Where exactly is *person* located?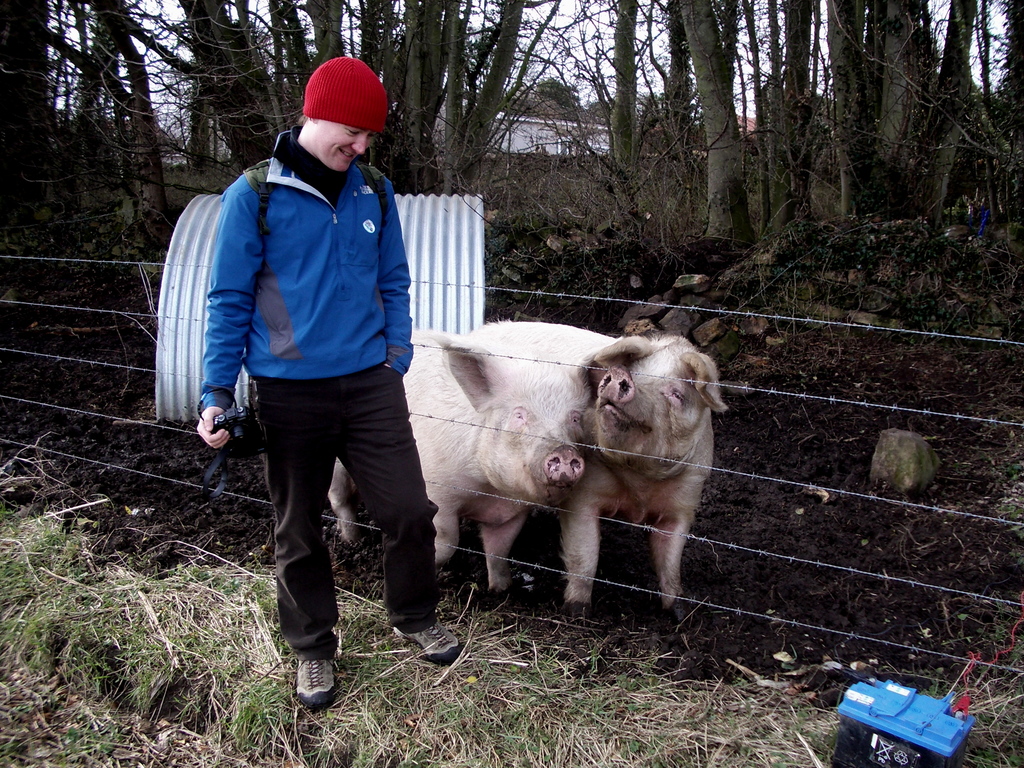
Its bounding box is [183, 61, 440, 689].
